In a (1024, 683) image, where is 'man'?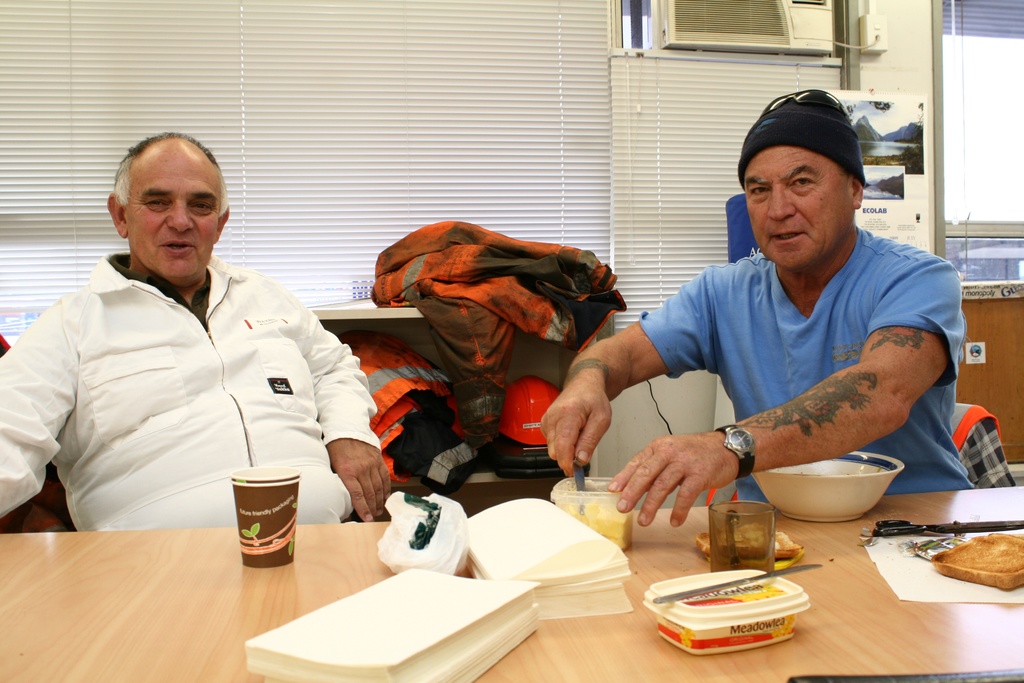
locate(538, 88, 975, 528).
